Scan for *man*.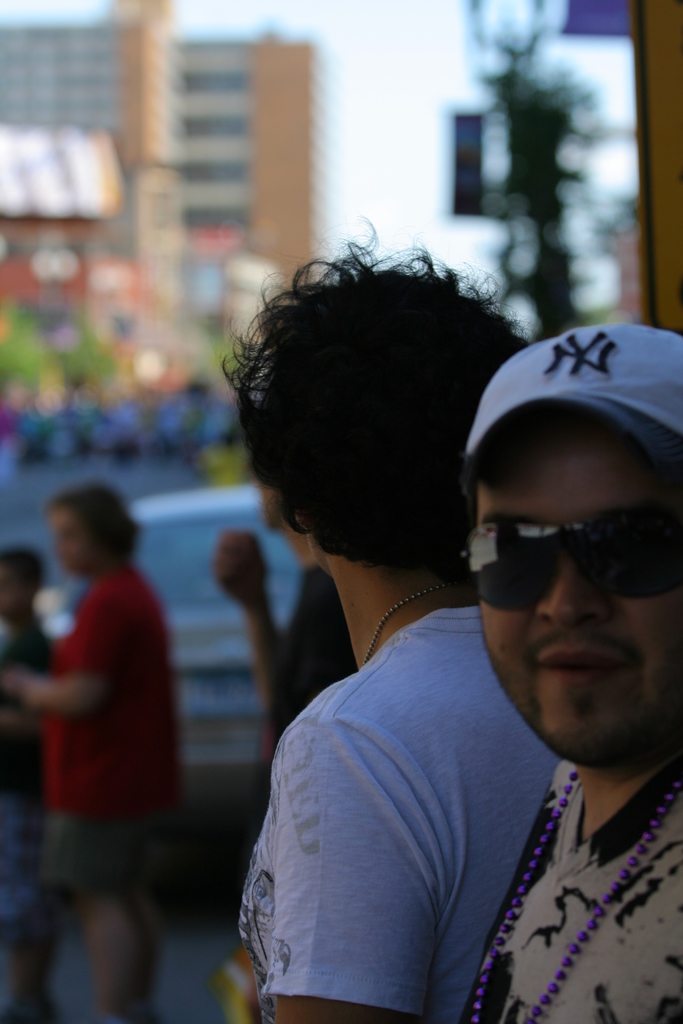
Scan result: rect(241, 218, 563, 1023).
